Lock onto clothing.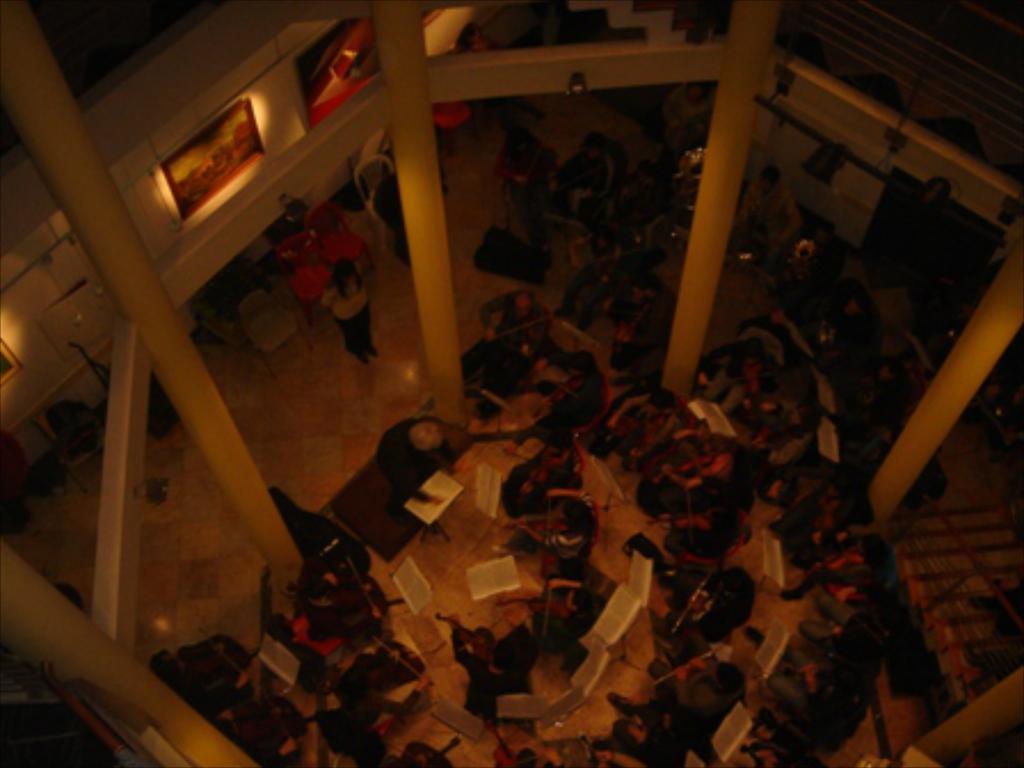
Locked: bbox=(318, 272, 373, 357).
